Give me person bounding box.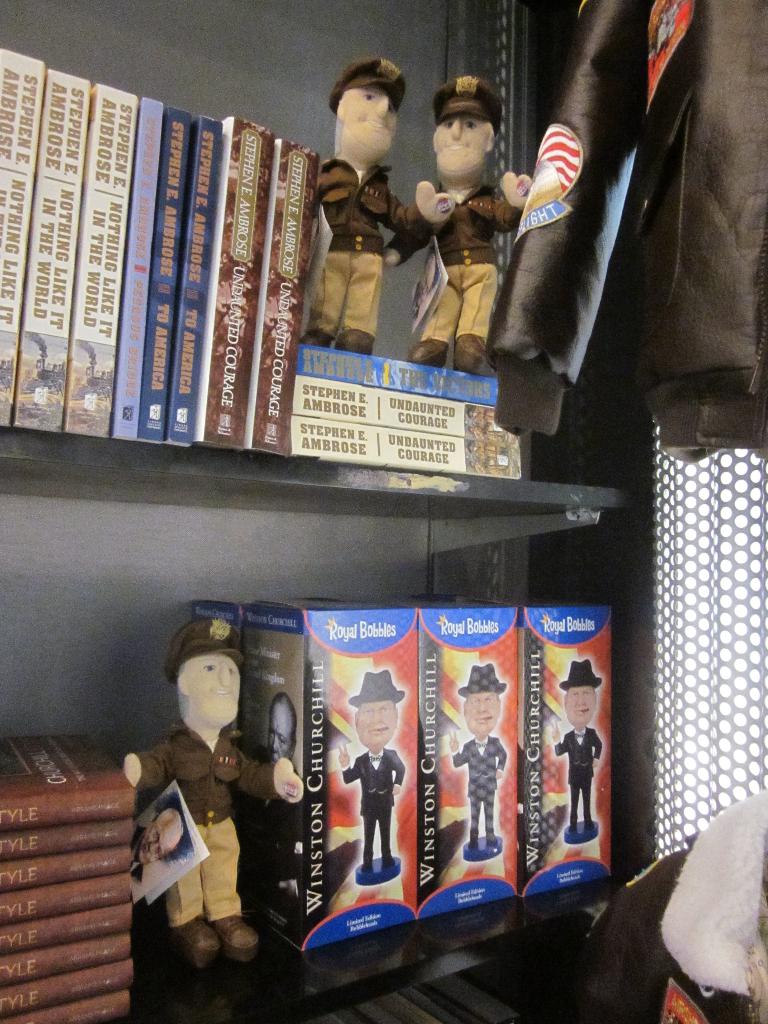
<region>338, 675, 408, 877</region>.
